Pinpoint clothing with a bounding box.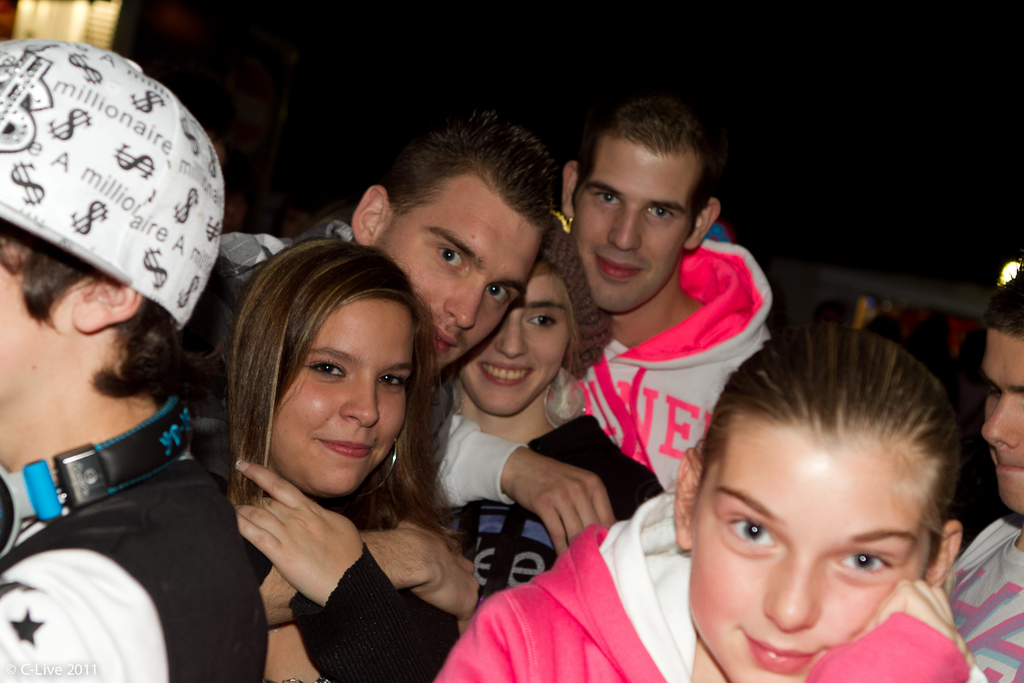
x1=214, y1=214, x2=351, y2=286.
